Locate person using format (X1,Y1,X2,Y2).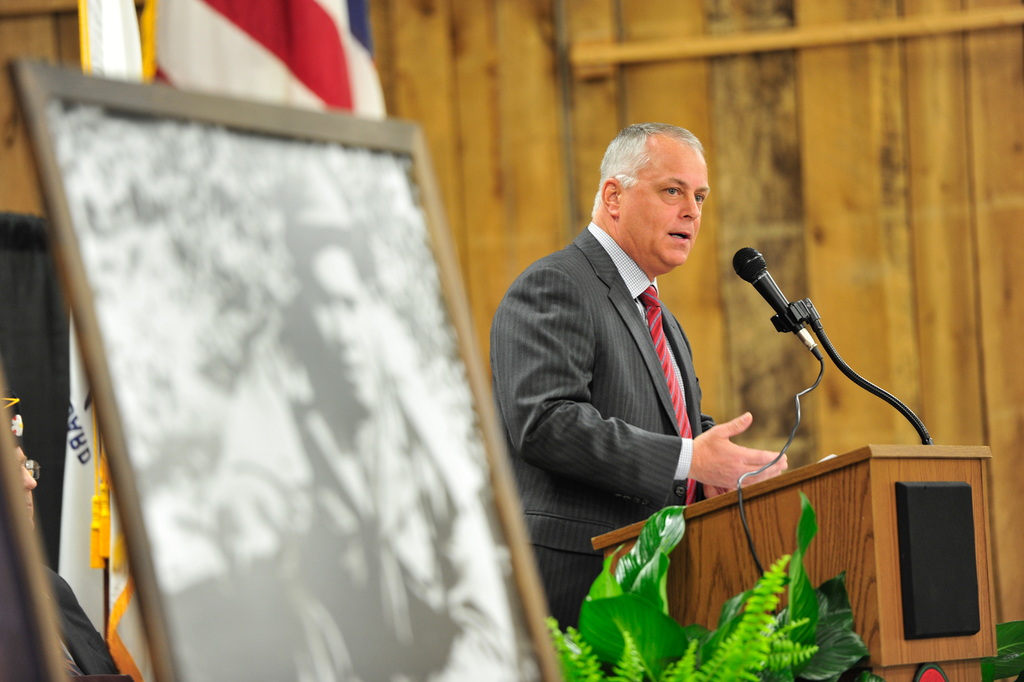
(489,119,791,638).
